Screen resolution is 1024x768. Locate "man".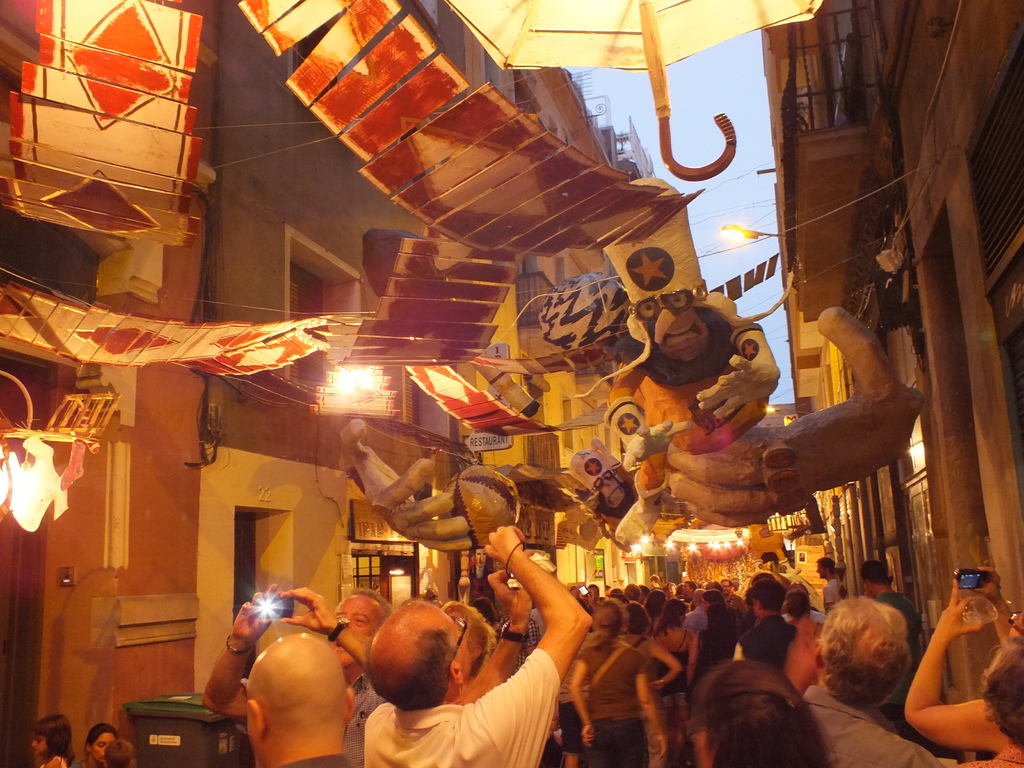
[left=365, top=526, right=591, bottom=767].
